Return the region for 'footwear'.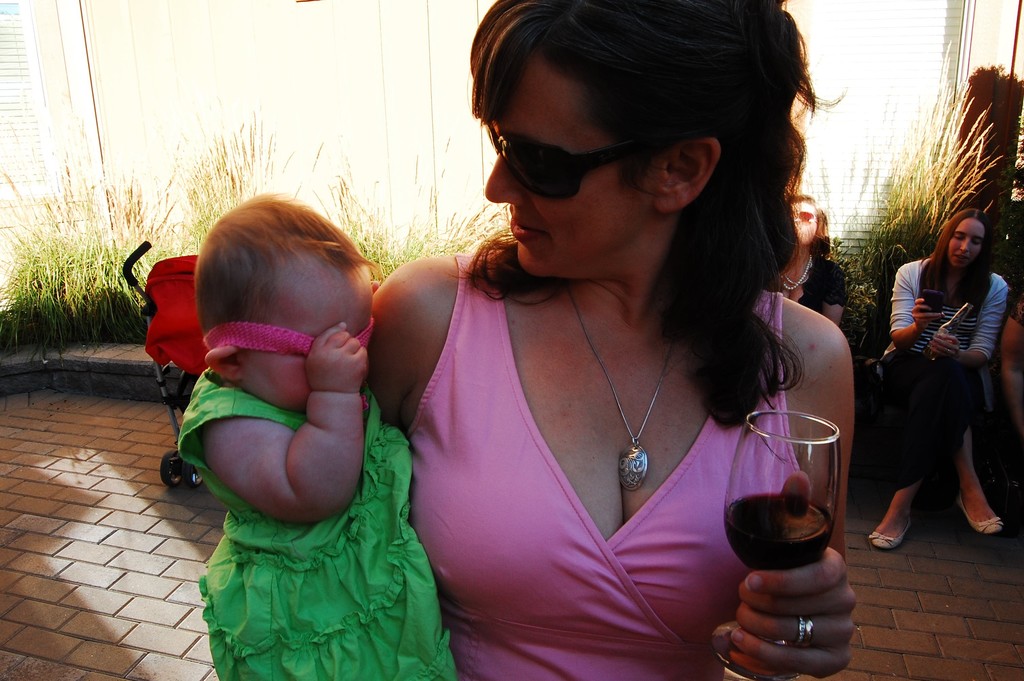
x1=867 y1=518 x2=917 y2=546.
